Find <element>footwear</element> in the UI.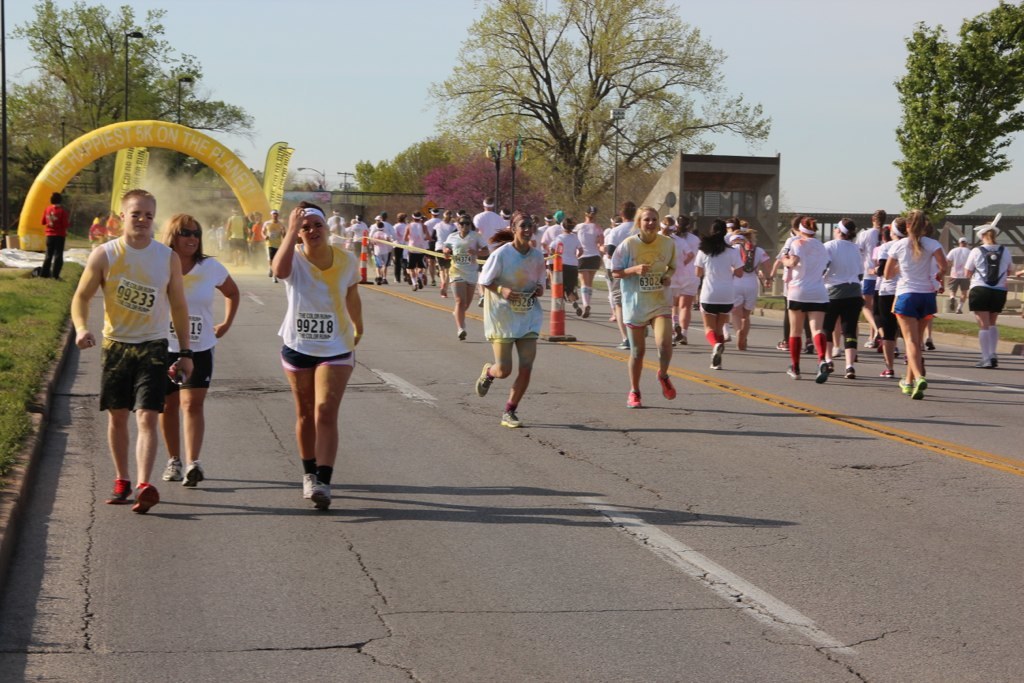
UI element at Rect(615, 338, 630, 347).
